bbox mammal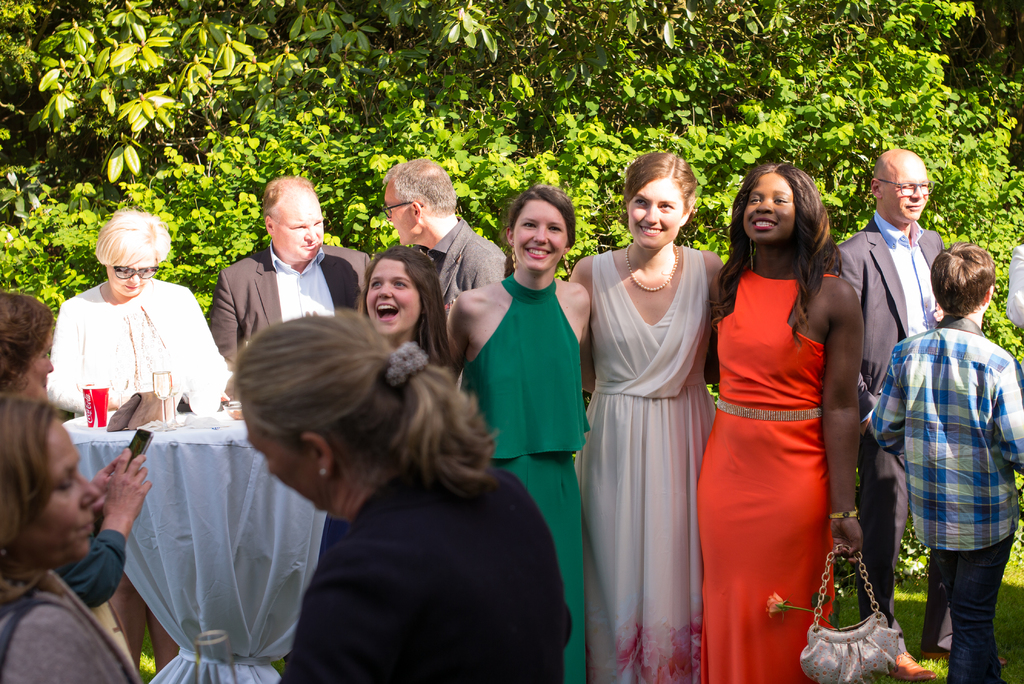
rect(0, 382, 148, 683)
